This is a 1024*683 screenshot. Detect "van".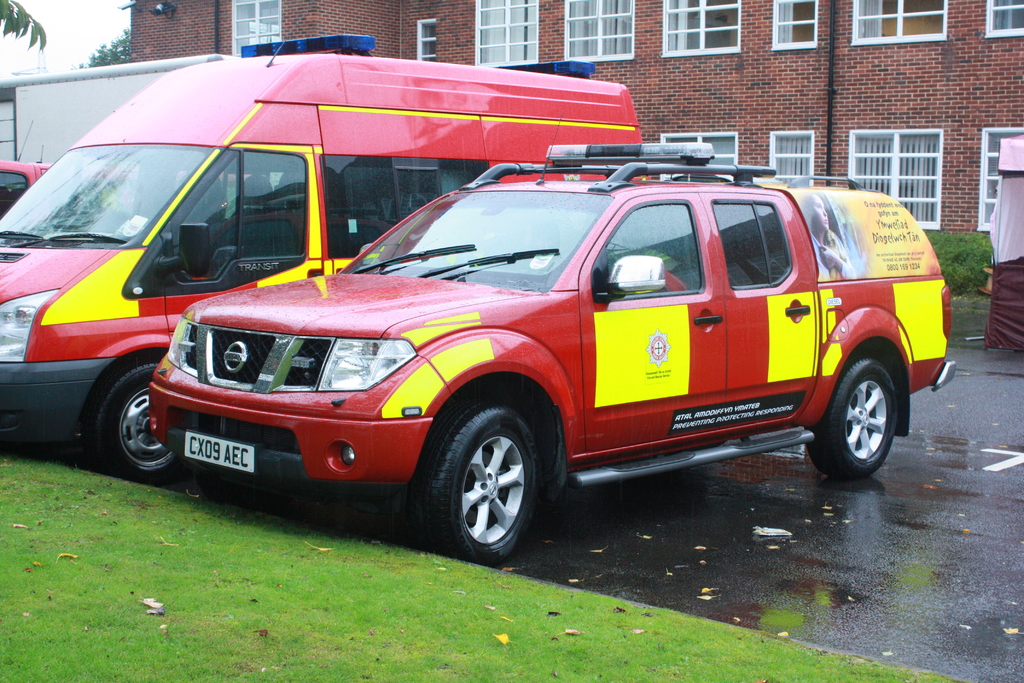
rect(147, 115, 962, 570).
